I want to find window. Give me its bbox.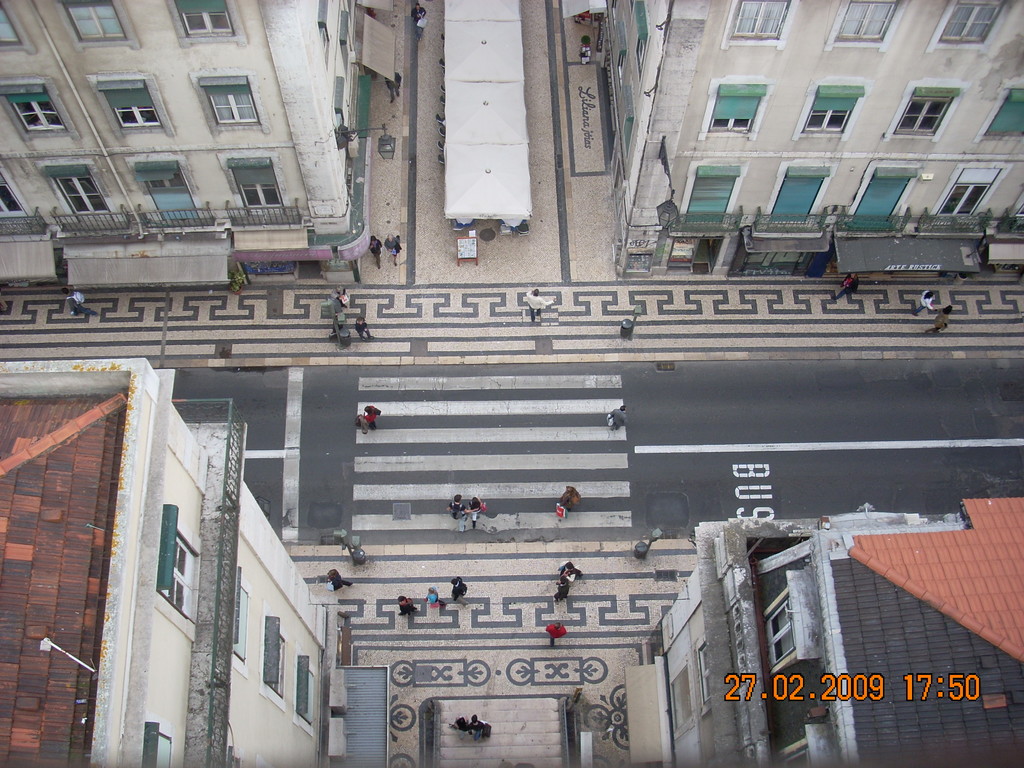
detection(231, 566, 251, 671).
